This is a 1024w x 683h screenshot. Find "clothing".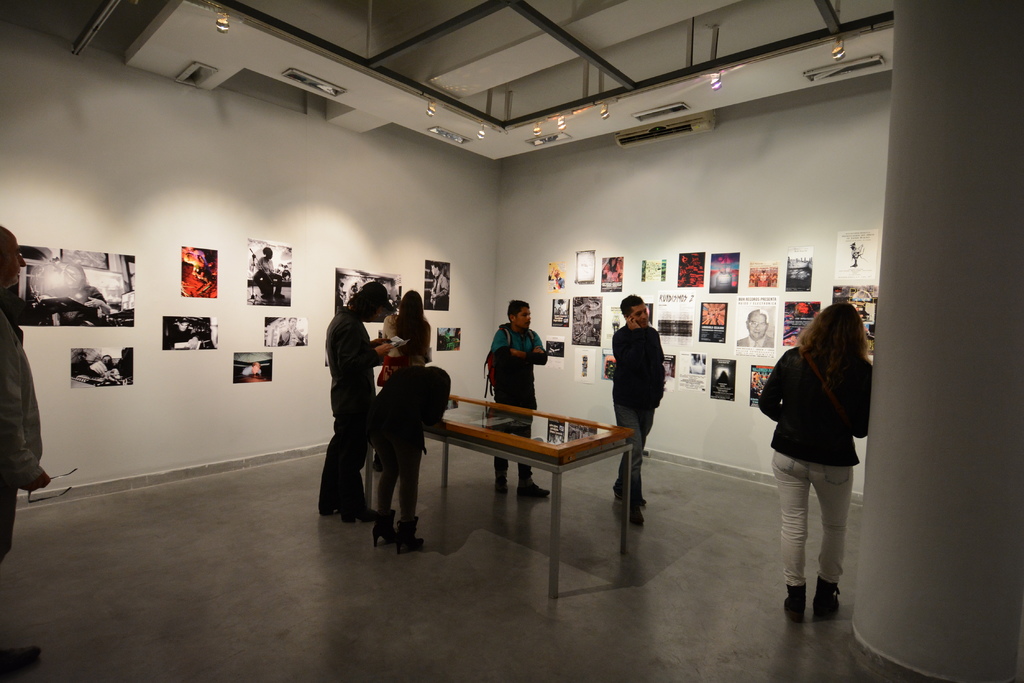
Bounding box: Rect(70, 357, 99, 380).
